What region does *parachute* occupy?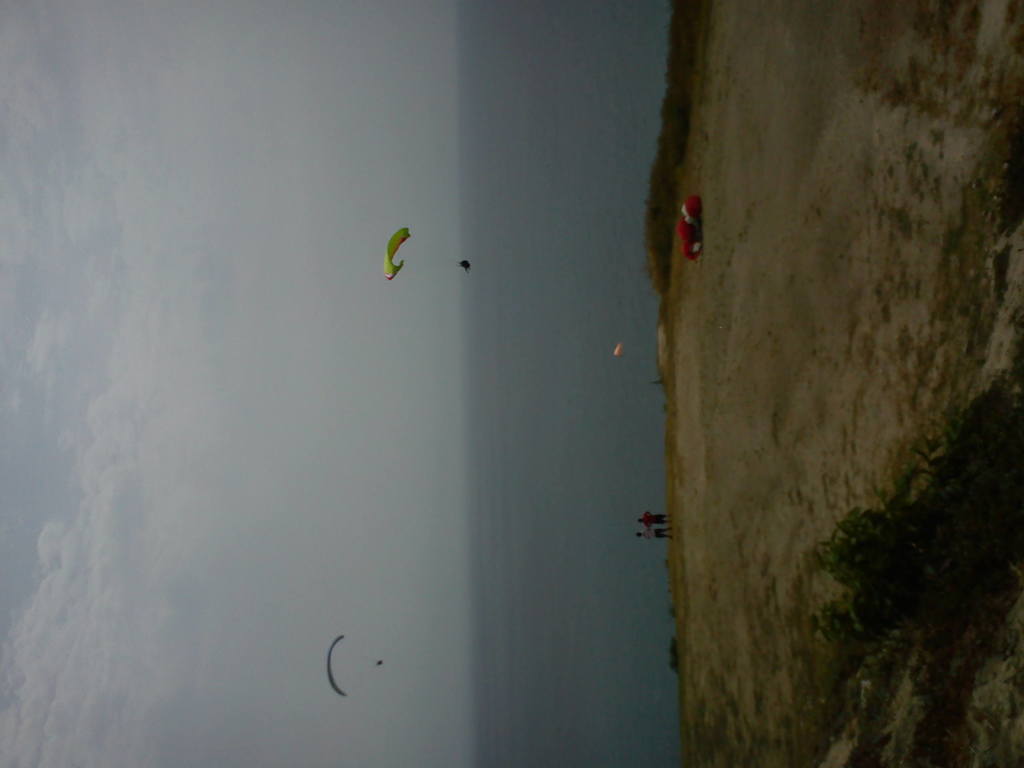
(384, 228, 473, 282).
